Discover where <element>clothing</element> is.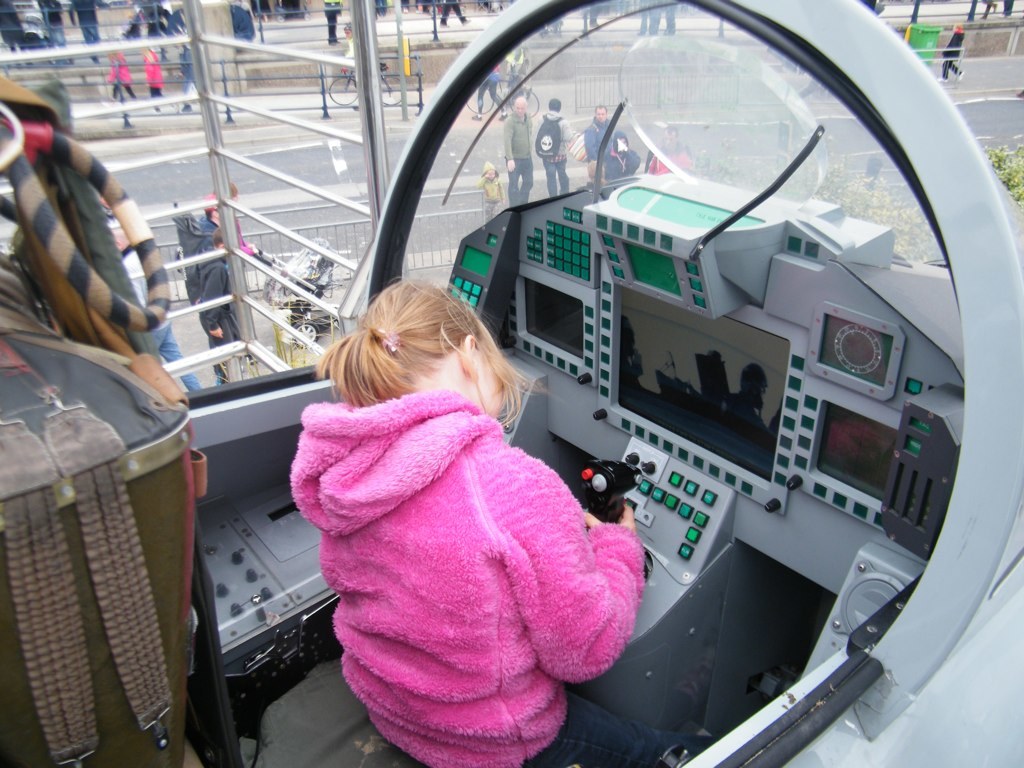
Discovered at region(294, 342, 656, 767).
